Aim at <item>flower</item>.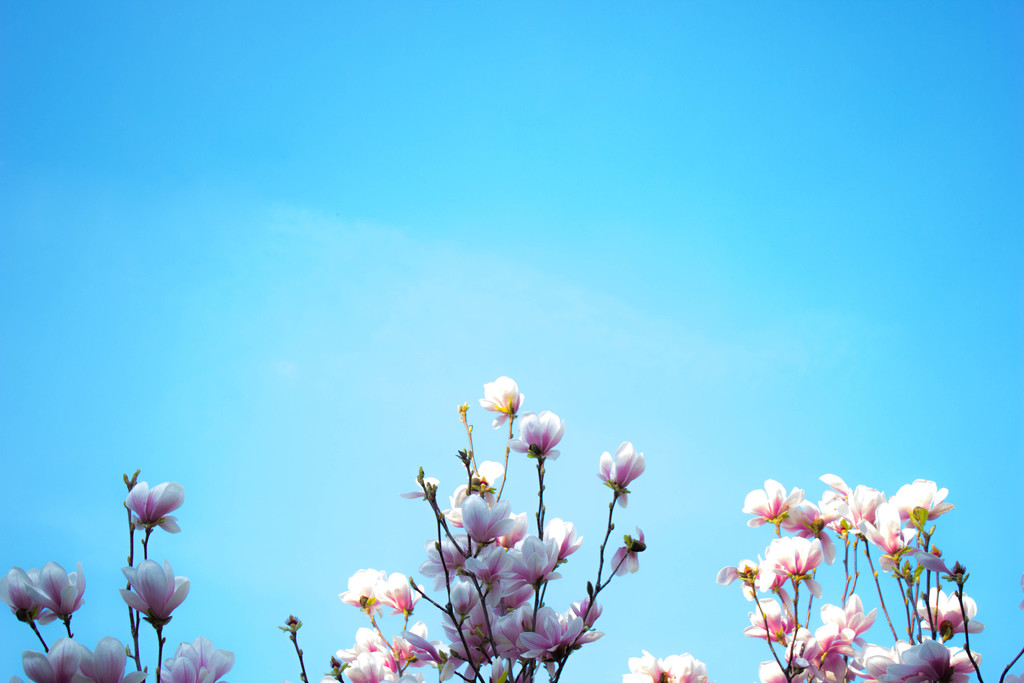
Aimed at (336,624,386,663).
